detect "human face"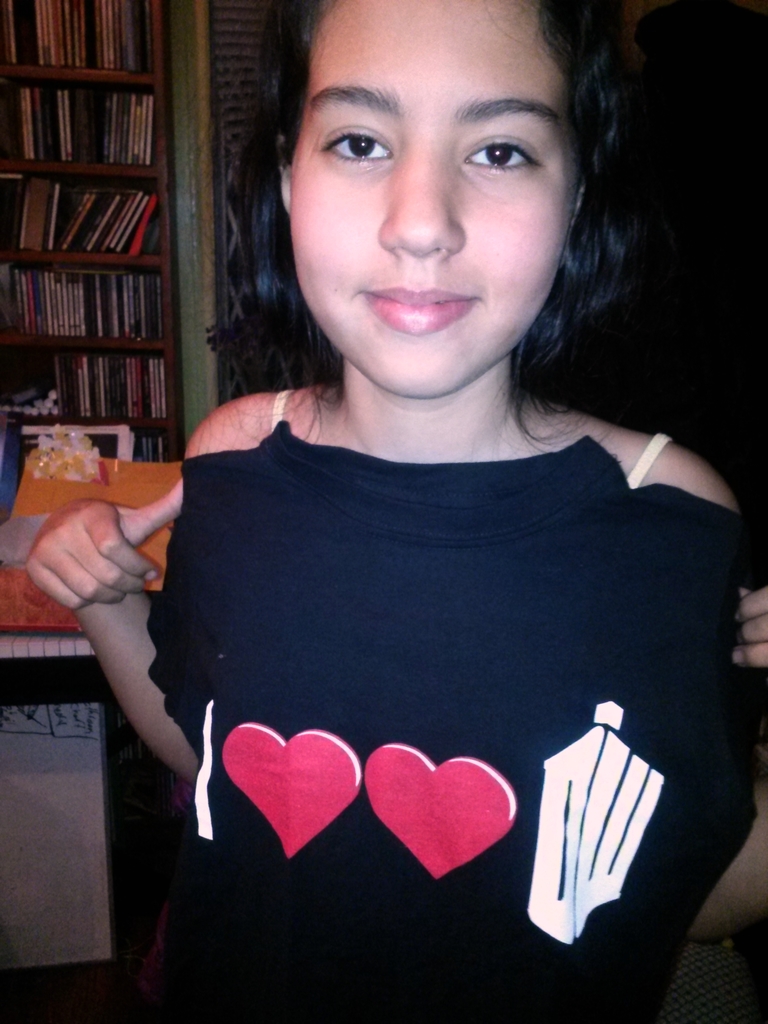
285:0:577:402
